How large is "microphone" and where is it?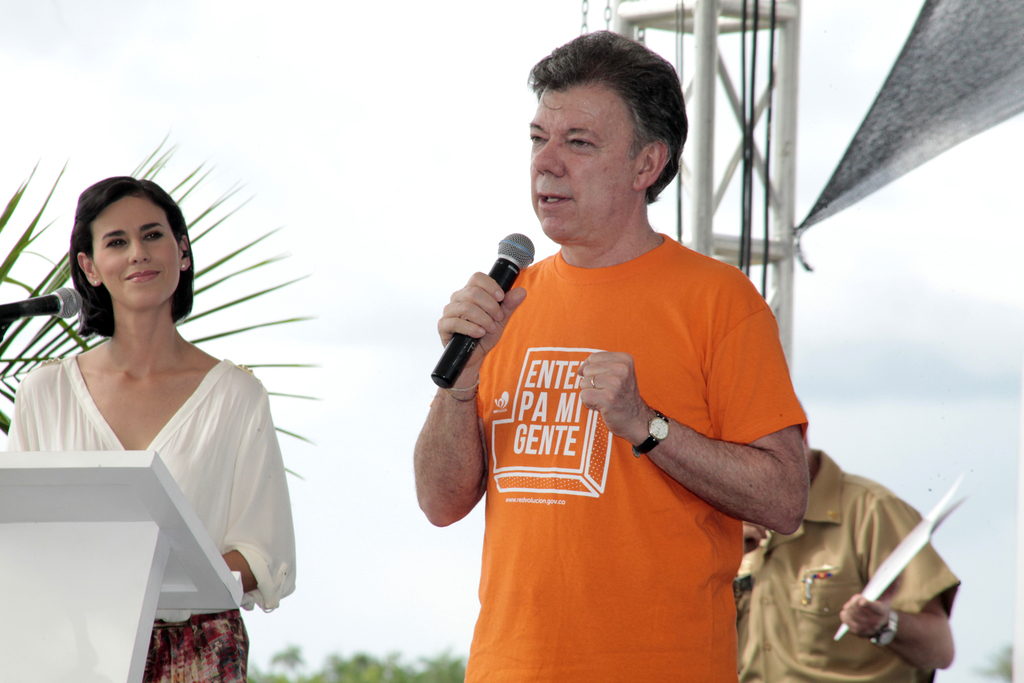
Bounding box: (x1=420, y1=244, x2=545, y2=393).
